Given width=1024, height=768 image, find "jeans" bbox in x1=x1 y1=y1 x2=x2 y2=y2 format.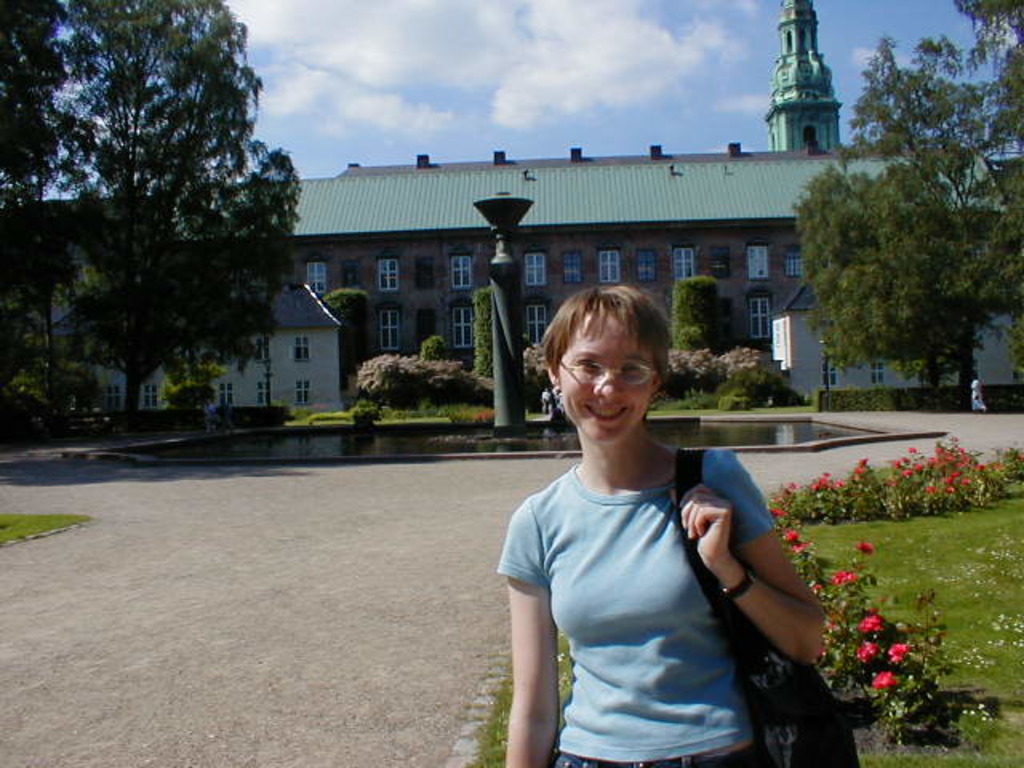
x1=550 y1=754 x2=765 y2=766.
